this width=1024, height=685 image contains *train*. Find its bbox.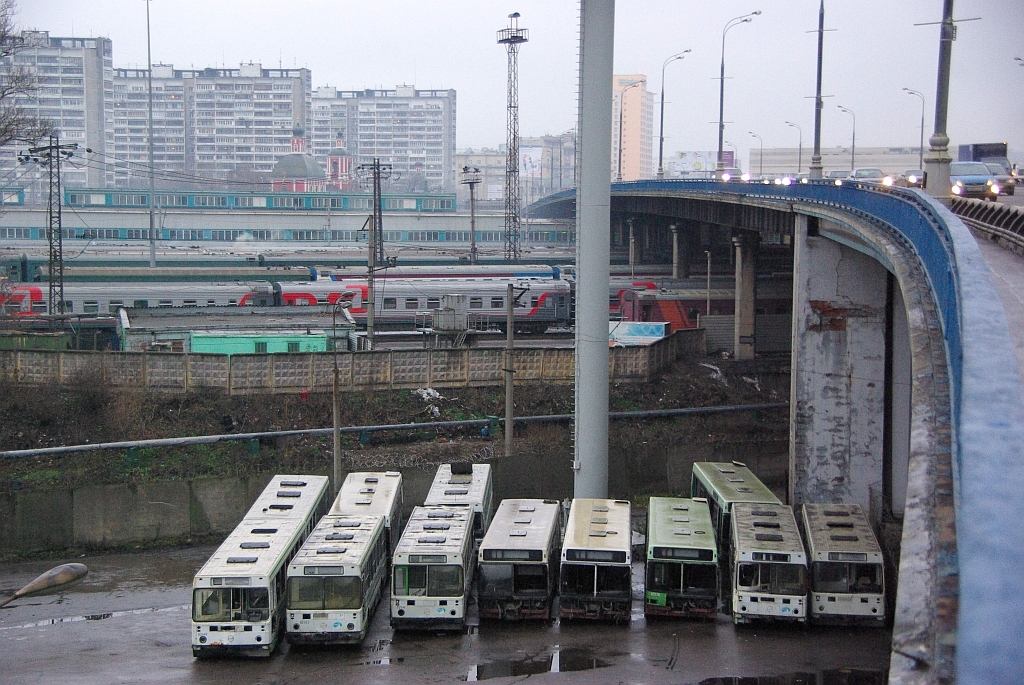
{"x1": 63, "y1": 192, "x2": 458, "y2": 209}.
